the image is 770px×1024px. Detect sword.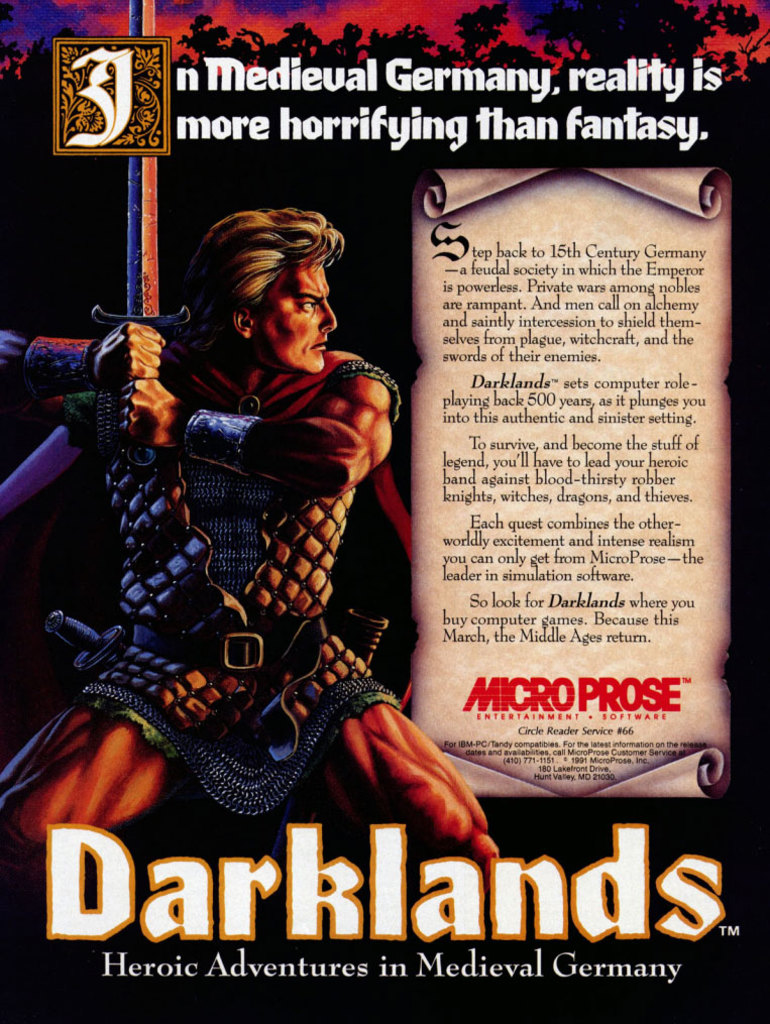
Detection: [left=89, top=0, right=193, bottom=472].
